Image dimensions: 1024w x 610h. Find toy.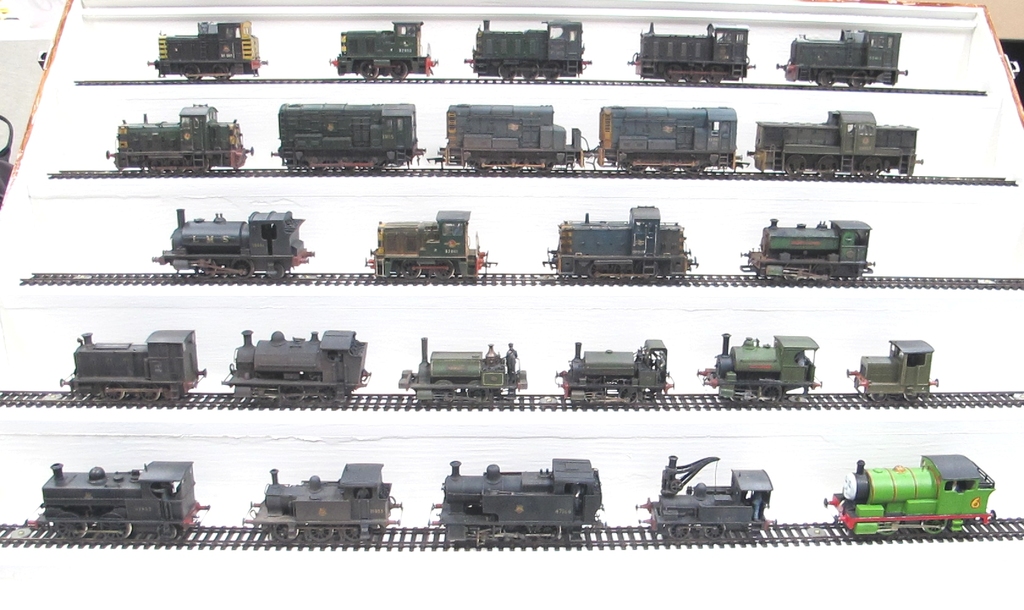
l=696, t=331, r=822, b=403.
